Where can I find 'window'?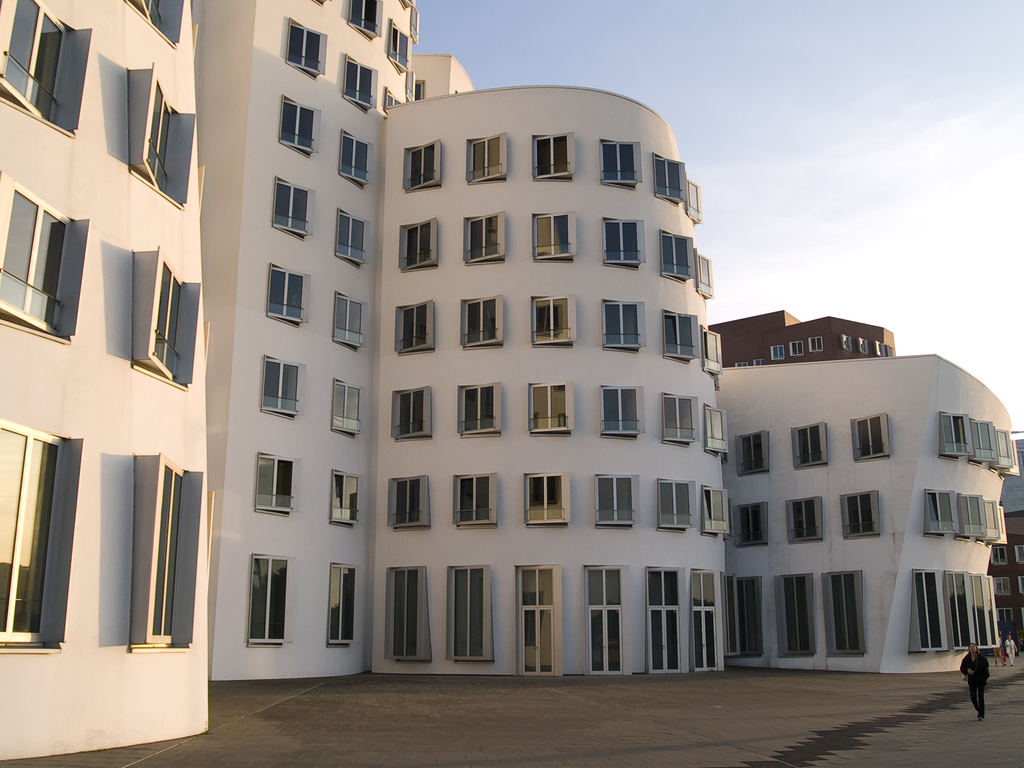
You can find it at bbox=[661, 392, 693, 445].
